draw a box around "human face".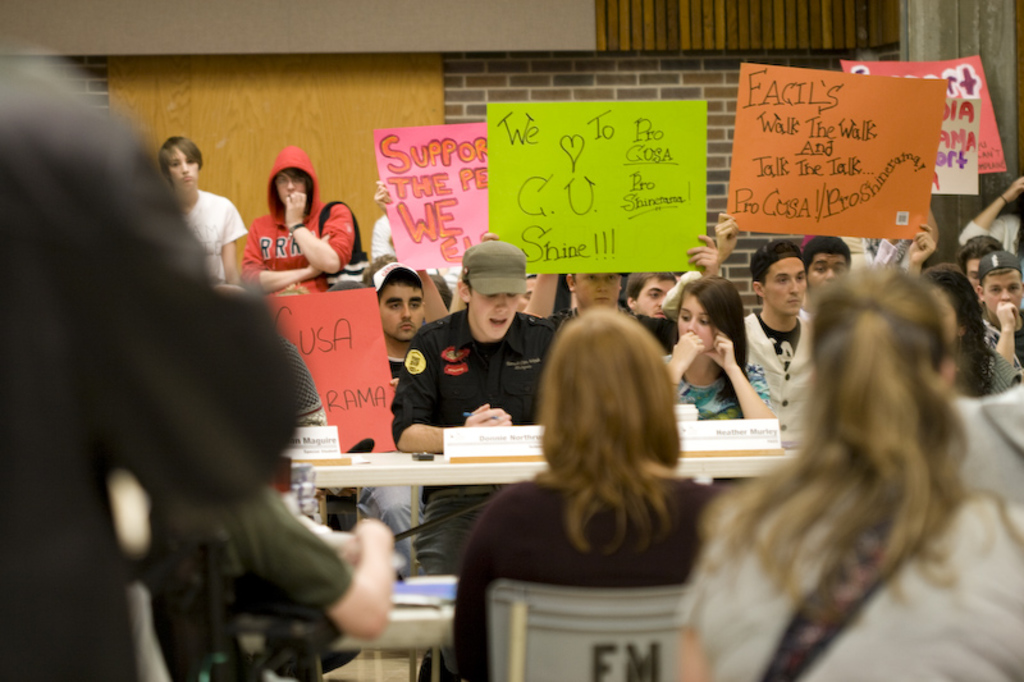
810:253:846:280.
